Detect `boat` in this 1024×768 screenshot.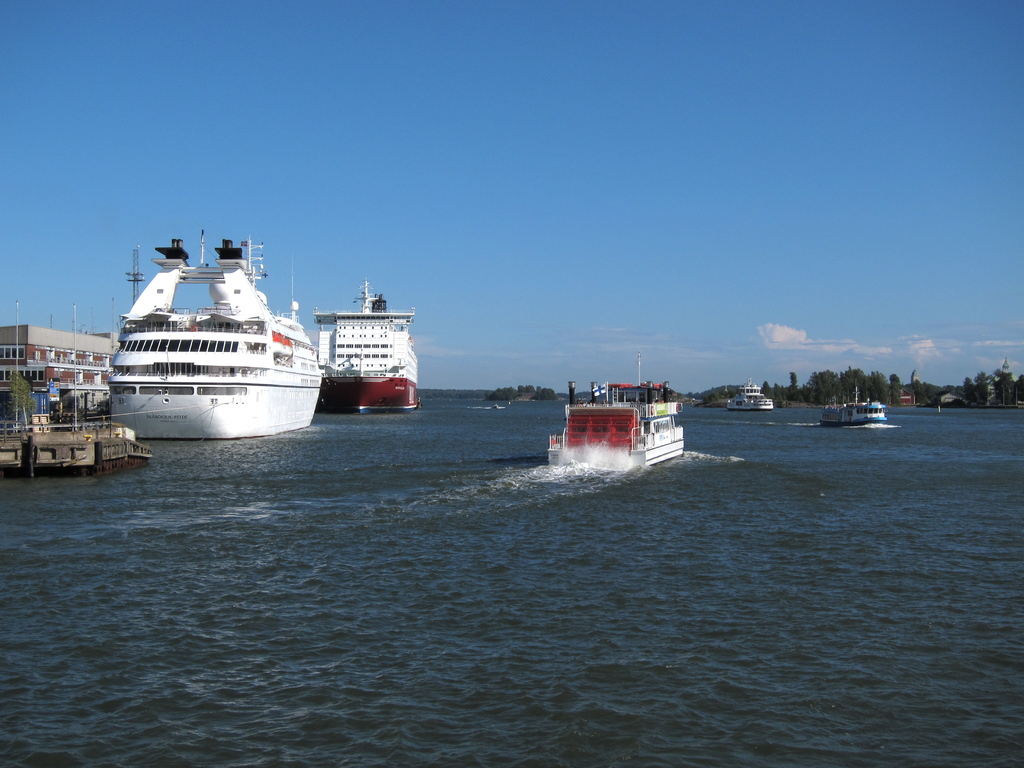
Detection: 548,351,687,470.
